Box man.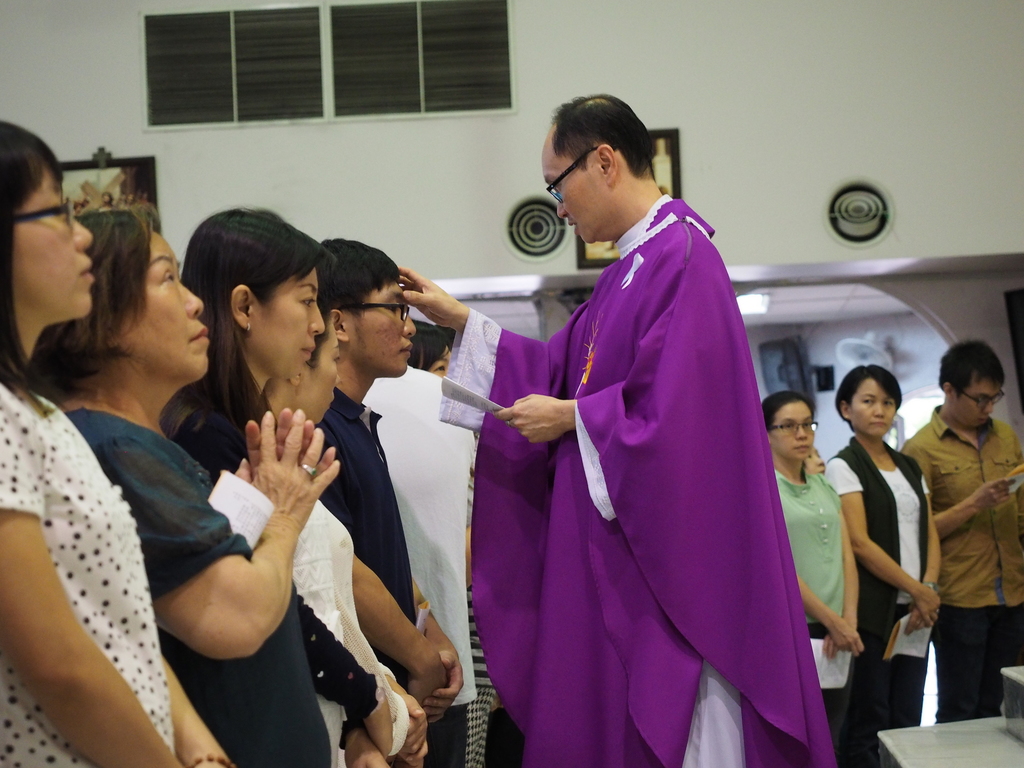
BBox(894, 336, 1023, 722).
